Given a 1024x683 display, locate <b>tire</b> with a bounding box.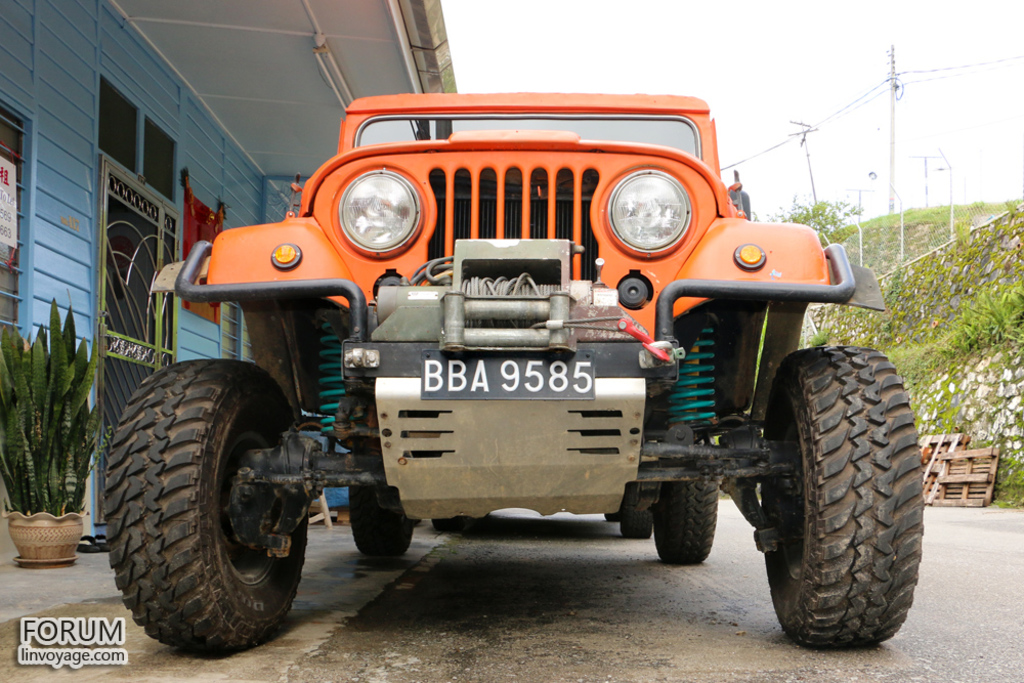
Located: [left=648, top=478, right=718, bottom=561].
